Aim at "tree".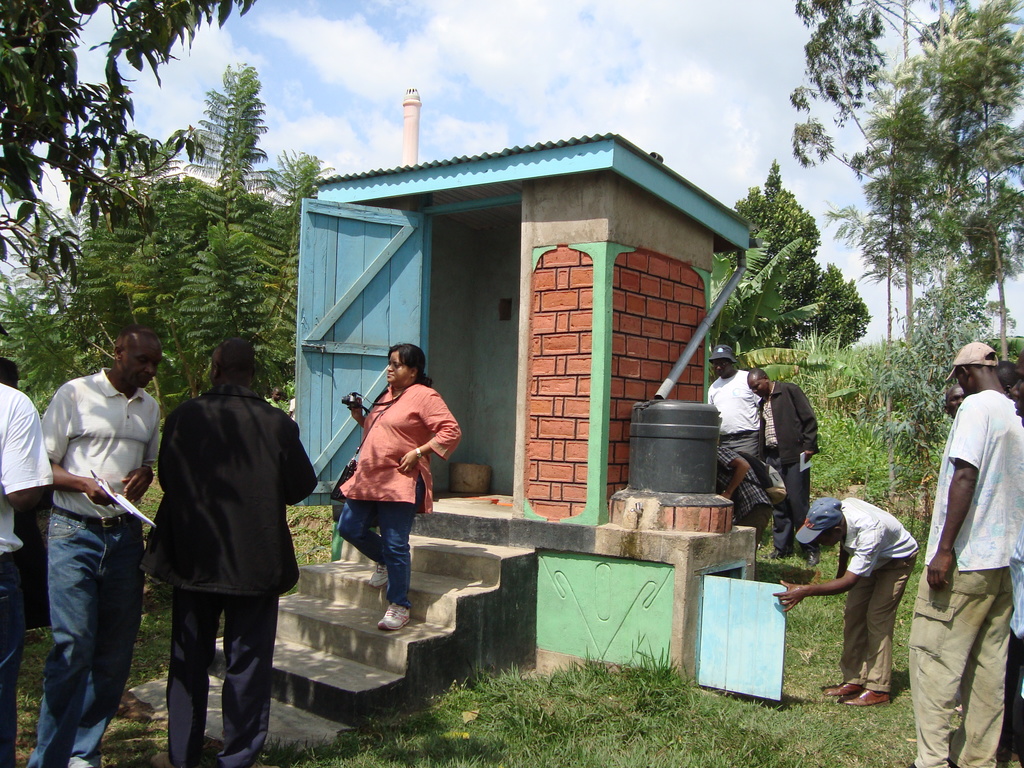
Aimed at x1=0 y1=0 x2=260 y2=299.
